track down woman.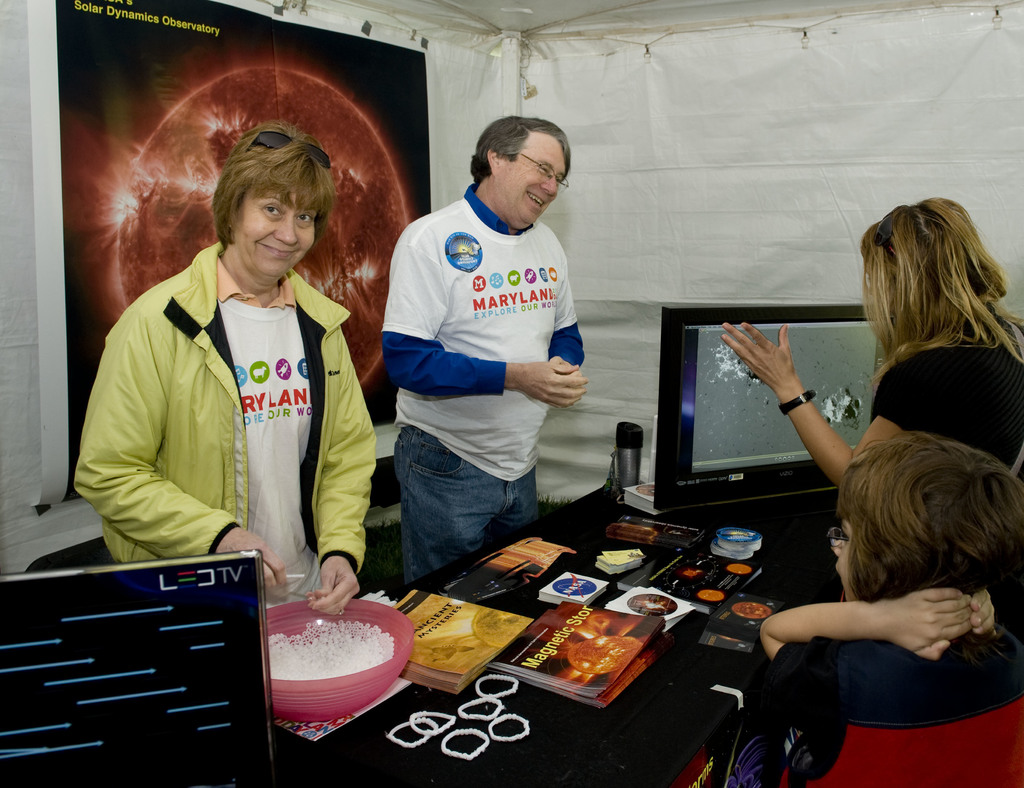
Tracked to bbox(93, 122, 370, 621).
